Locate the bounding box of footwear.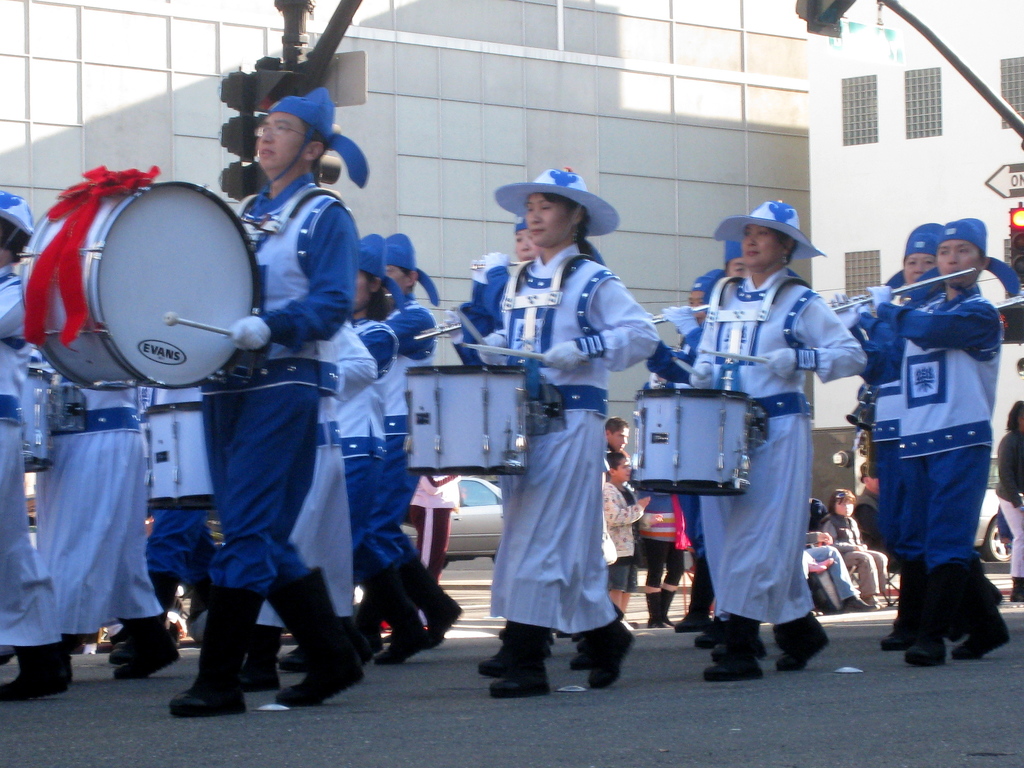
Bounding box: left=570, top=651, right=591, bottom=673.
